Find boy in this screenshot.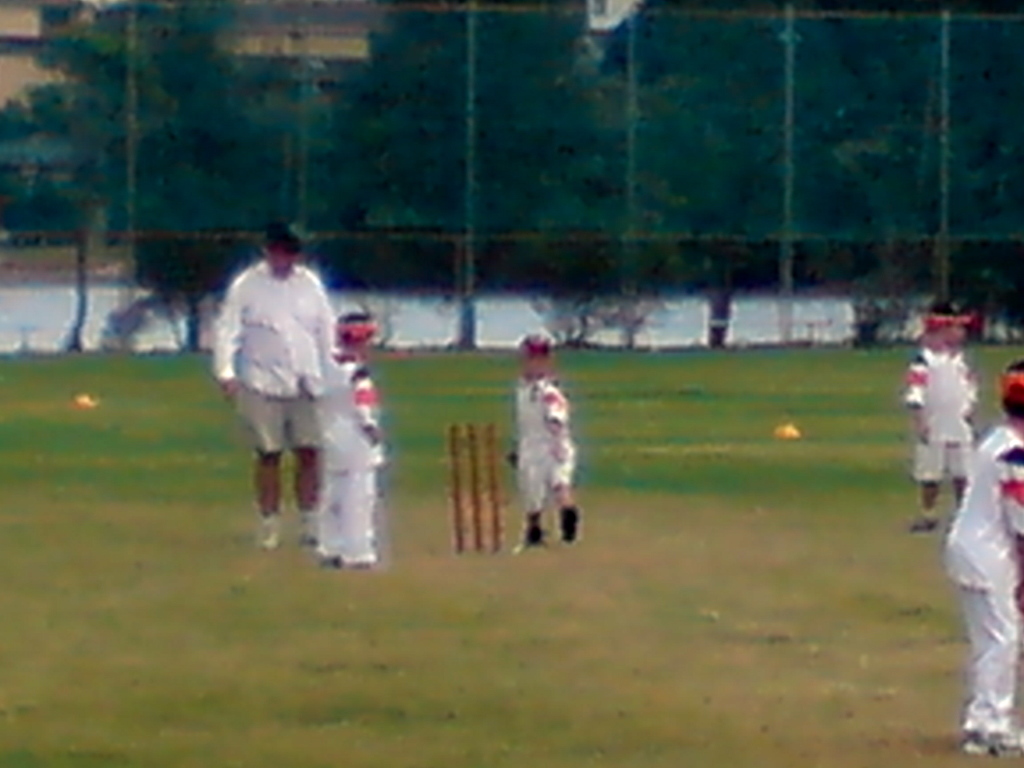
The bounding box for boy is left=512, top=335, right=578, bottom=548.
